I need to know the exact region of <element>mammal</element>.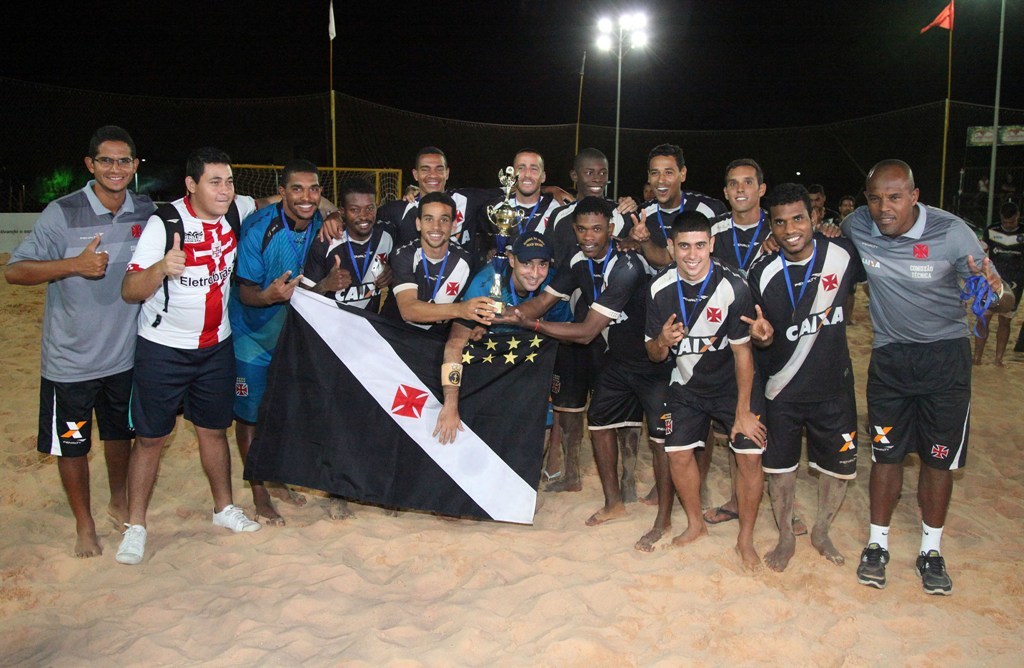
Region: bbox=[226, 153, 331, 524].
